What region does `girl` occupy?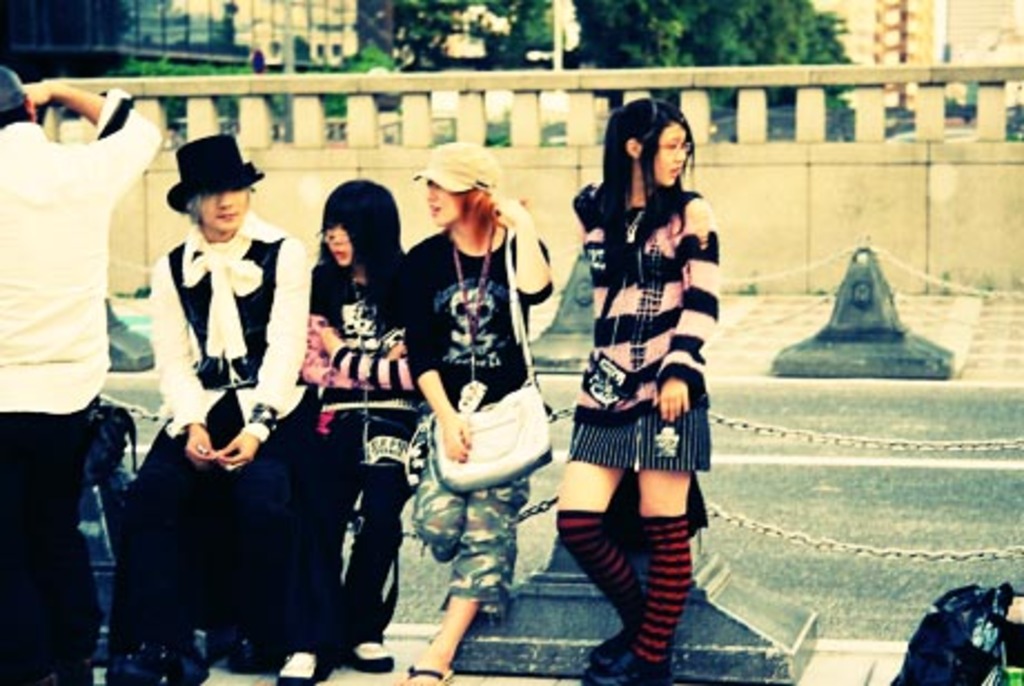
box=[260, 169, 436, 684].
